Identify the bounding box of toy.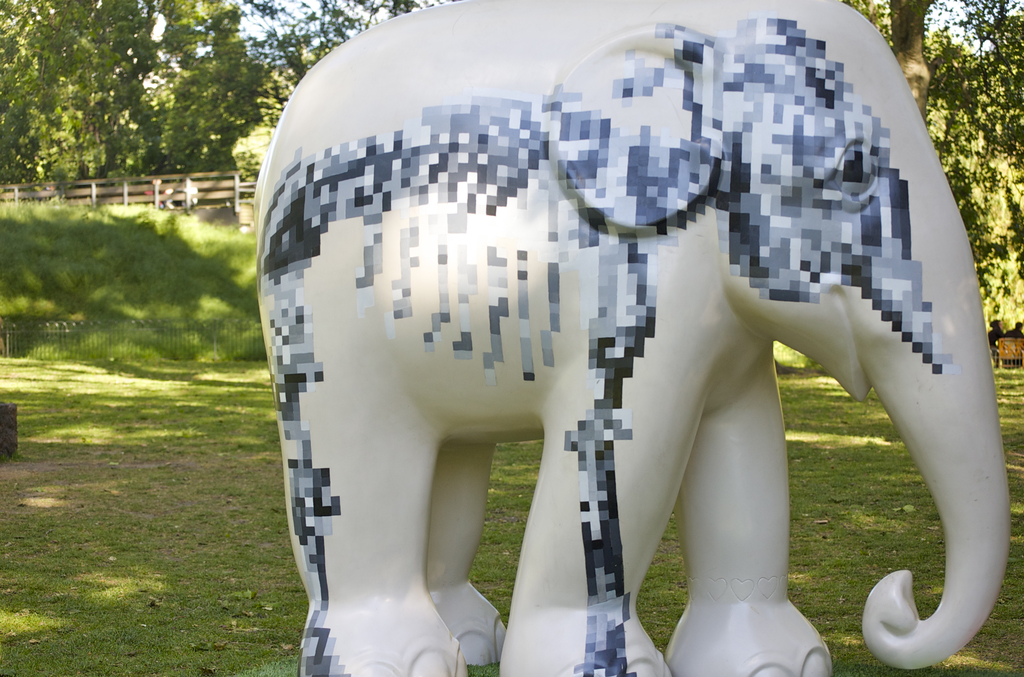
box(251, 18, 957, 676).
